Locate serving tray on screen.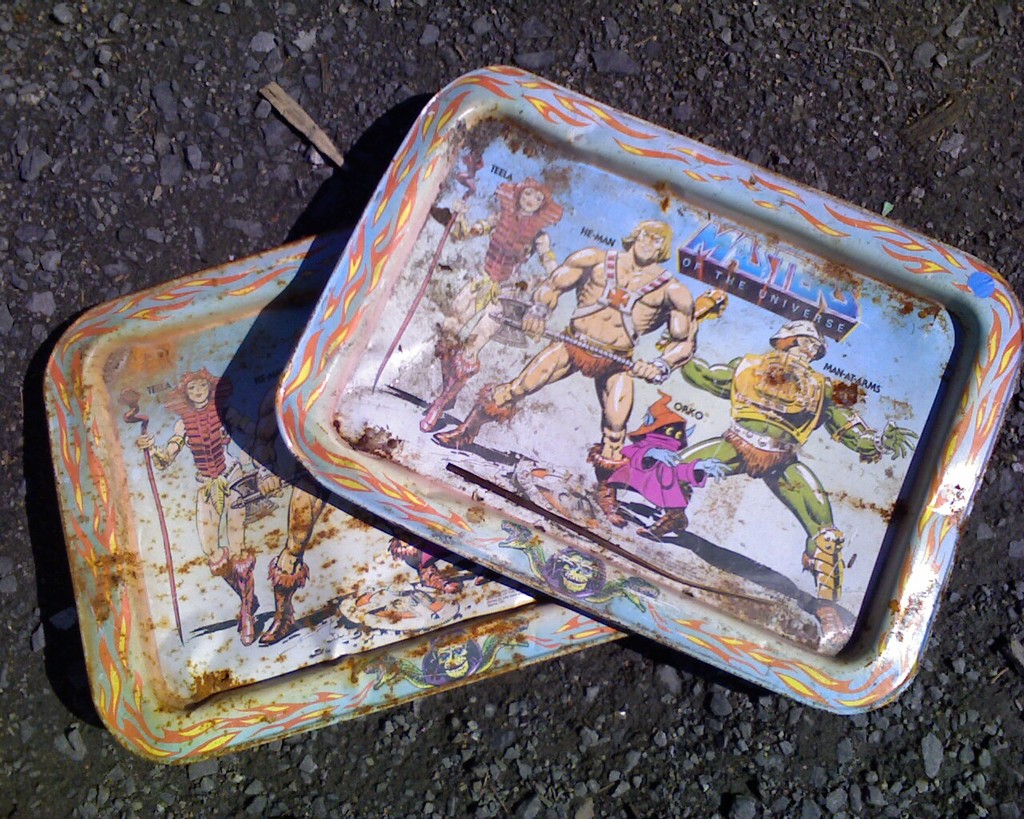
On screen at x1=39 y1=226 x2=629 y2=777.
